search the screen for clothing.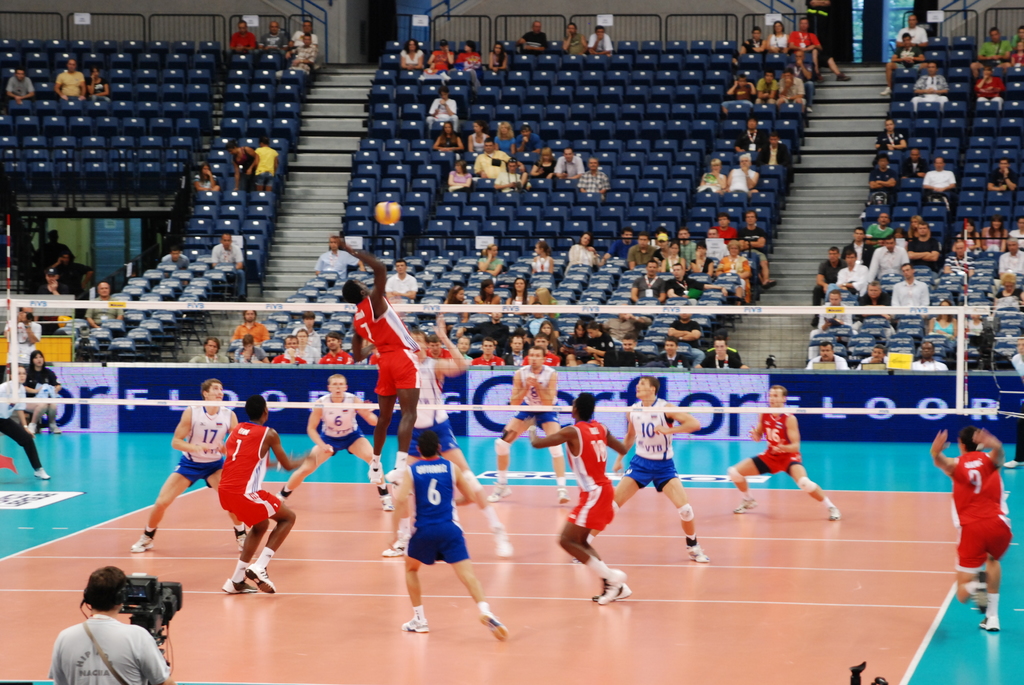
Found at [x1=731, y1=168, x2=760, y2=192].
